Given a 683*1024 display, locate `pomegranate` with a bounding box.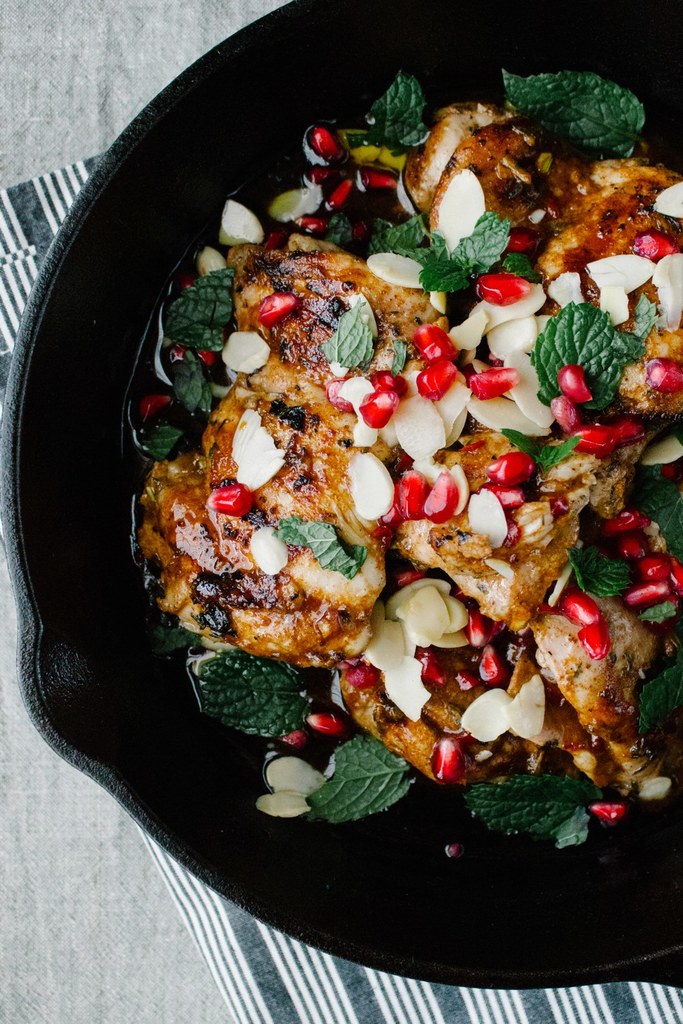
Located: [x1=476, y1=274, x2=534, y2=305].
